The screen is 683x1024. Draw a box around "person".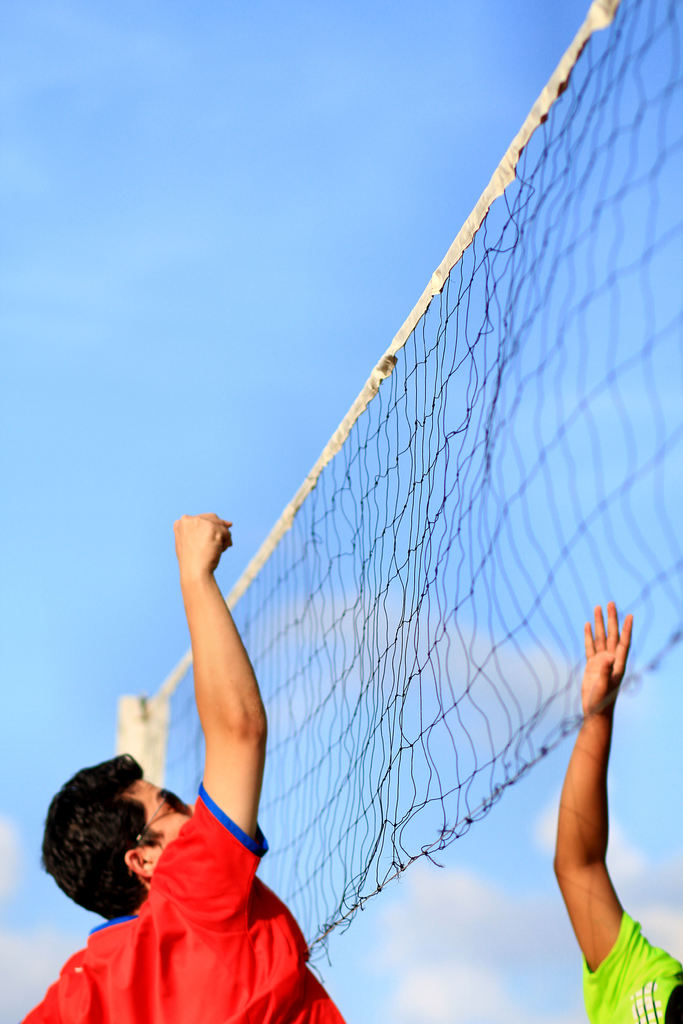
box=[550, 602, 682, 1023].
